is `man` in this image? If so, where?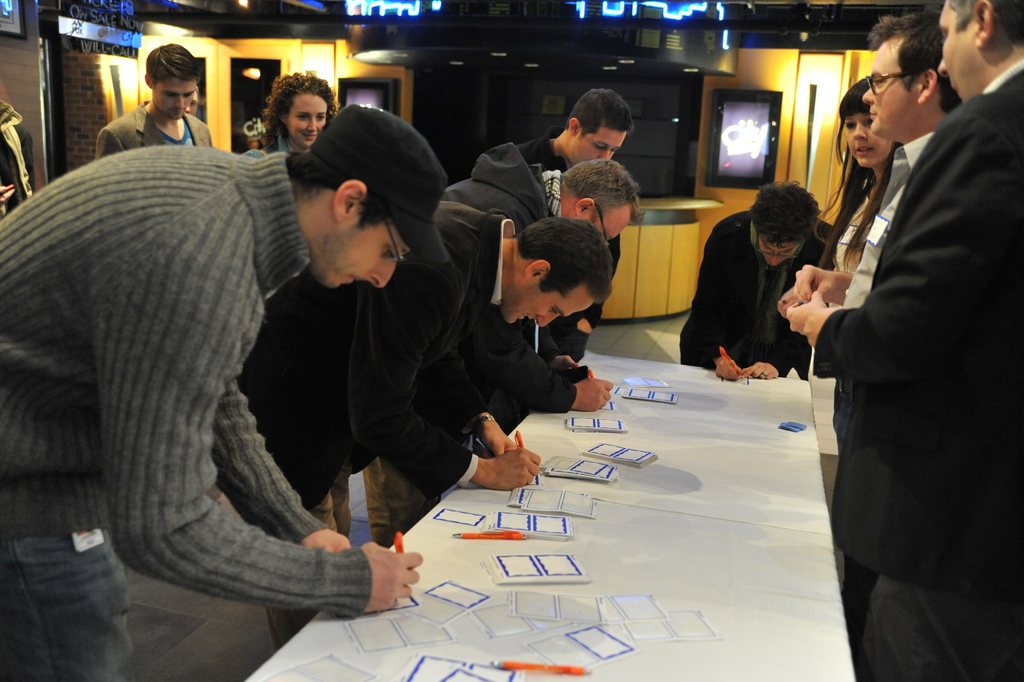
Yes, at bbox(779, 2, 960, 681).
